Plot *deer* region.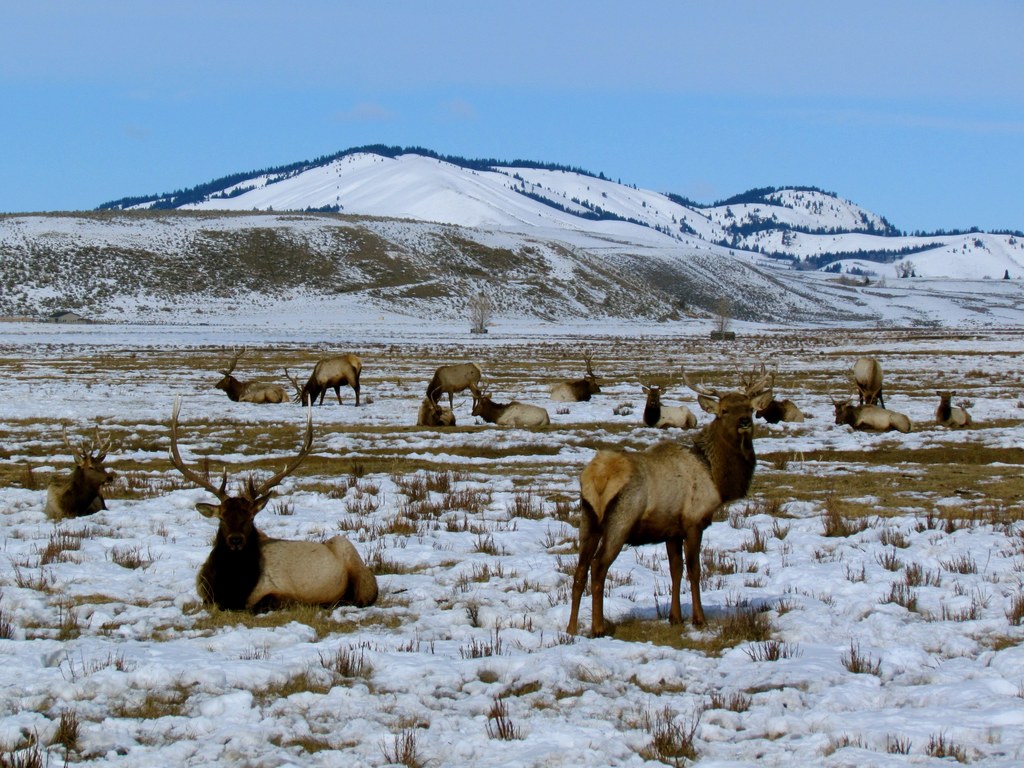
Plotted at Rect(171, 410, 381, 612).
